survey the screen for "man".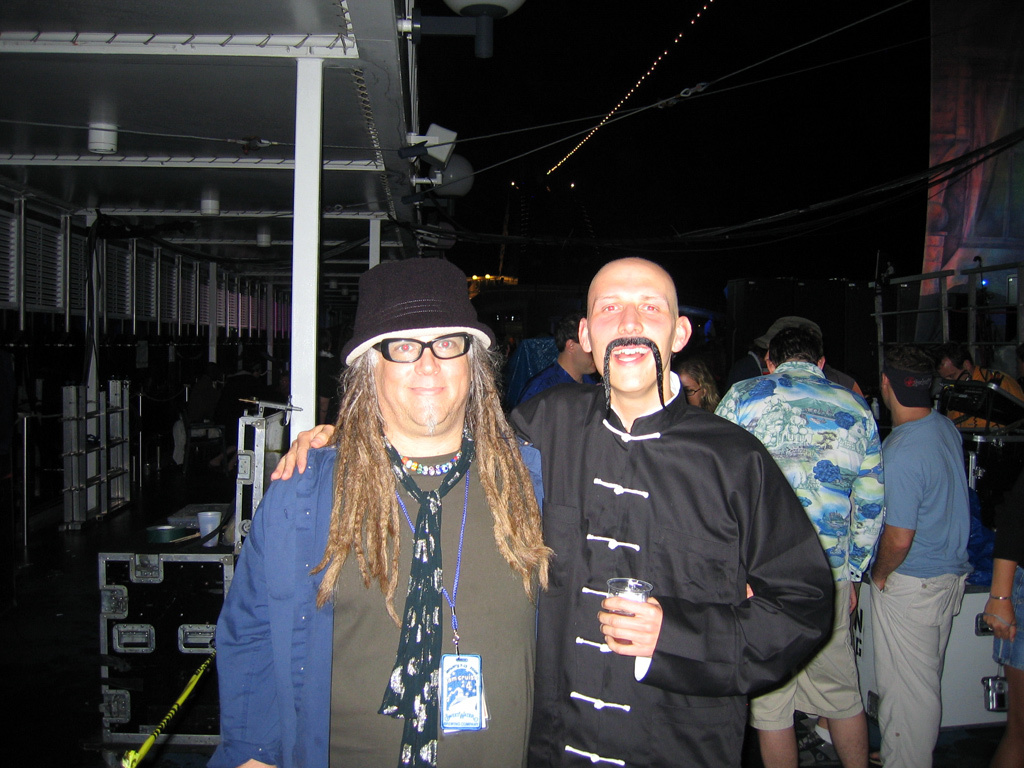
Survey found: bbox=[719, 314, 885, 767].
